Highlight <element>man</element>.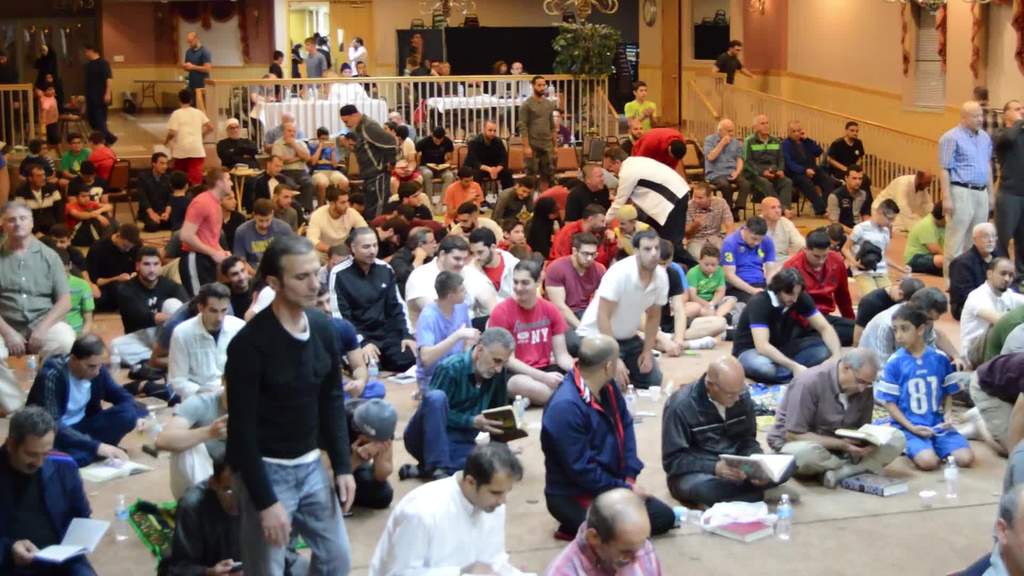
Highlighted region: 0:202:70:354.
